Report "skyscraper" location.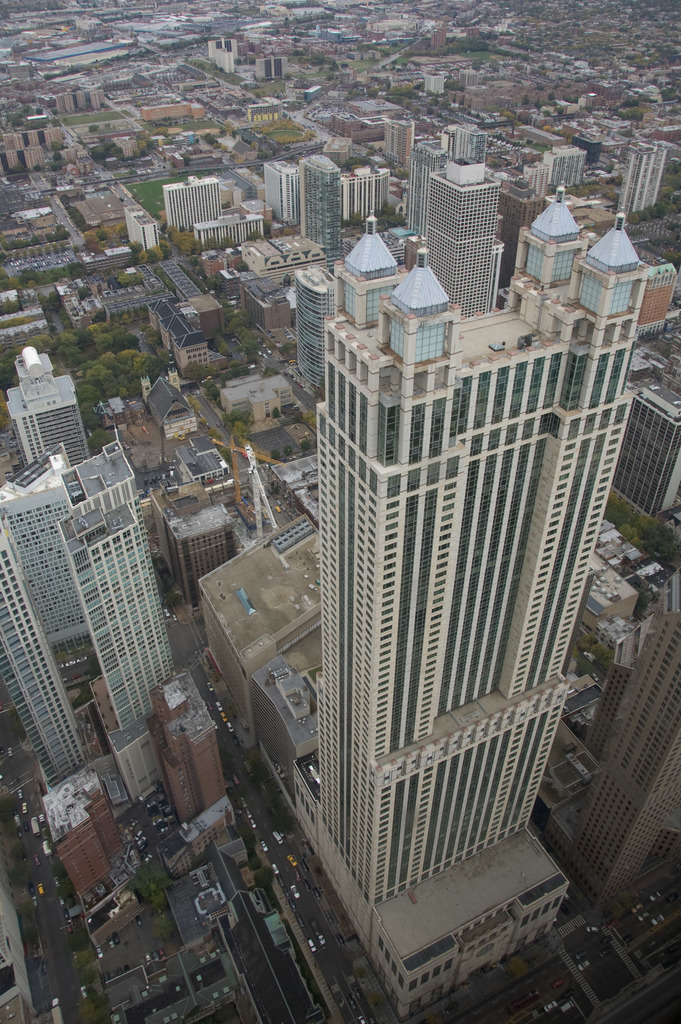
Report: (left=269, top=164, right=295, bottom=239).
